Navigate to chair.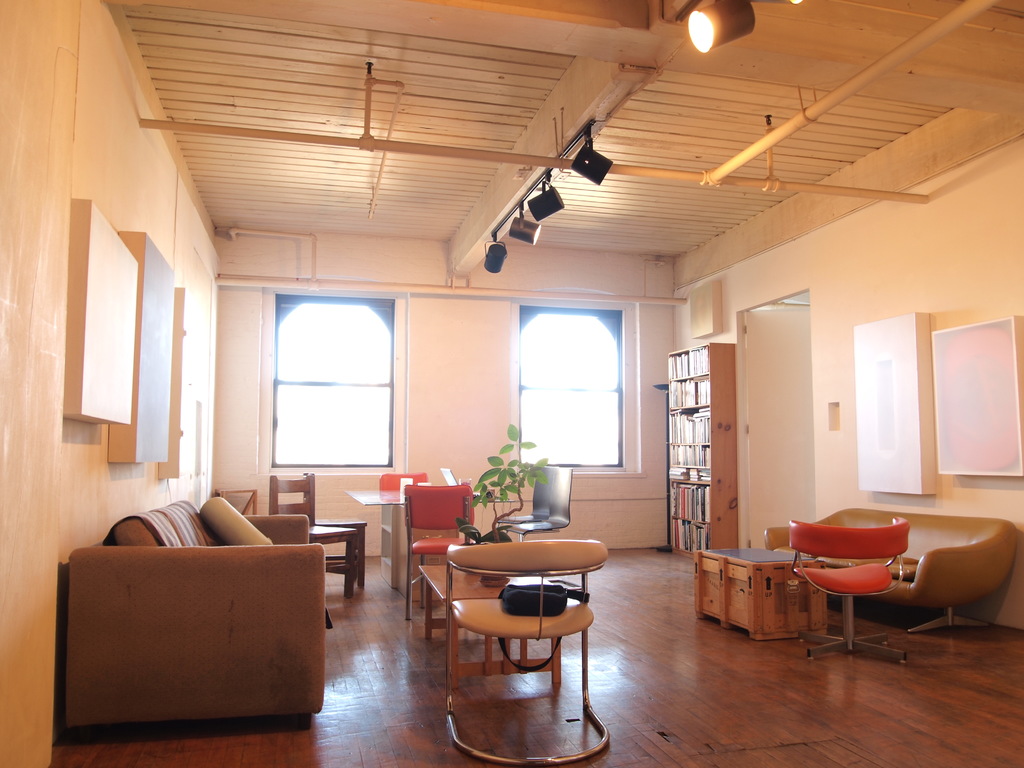
Navigation target: bbox=[494, 463, 572, 595].
